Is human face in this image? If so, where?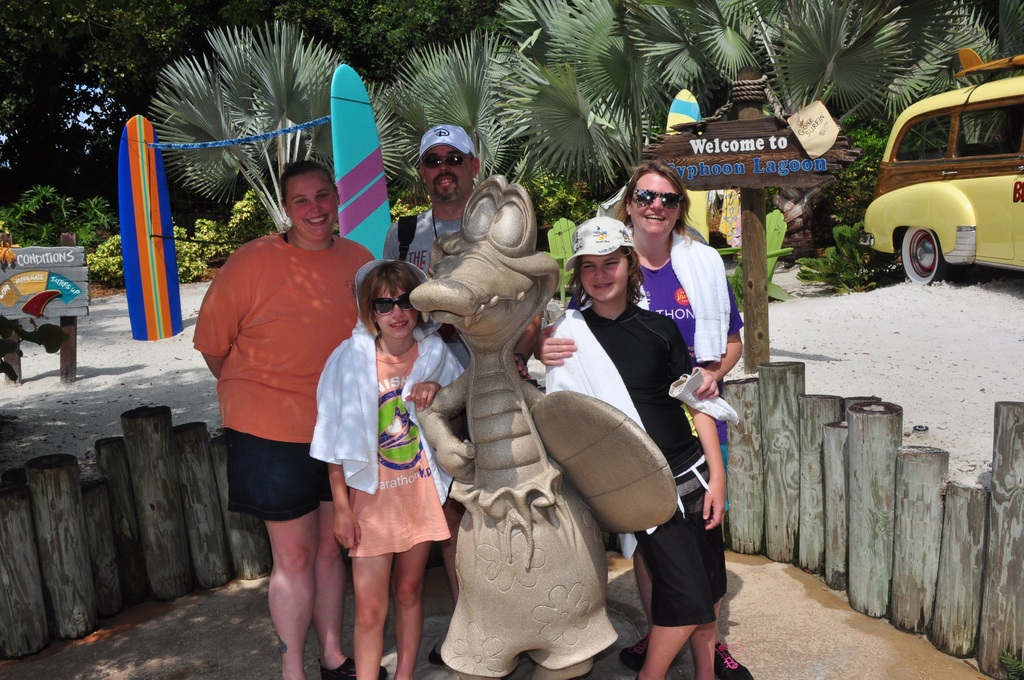
Yes, at l=285, t=168, r=336, b=239.
